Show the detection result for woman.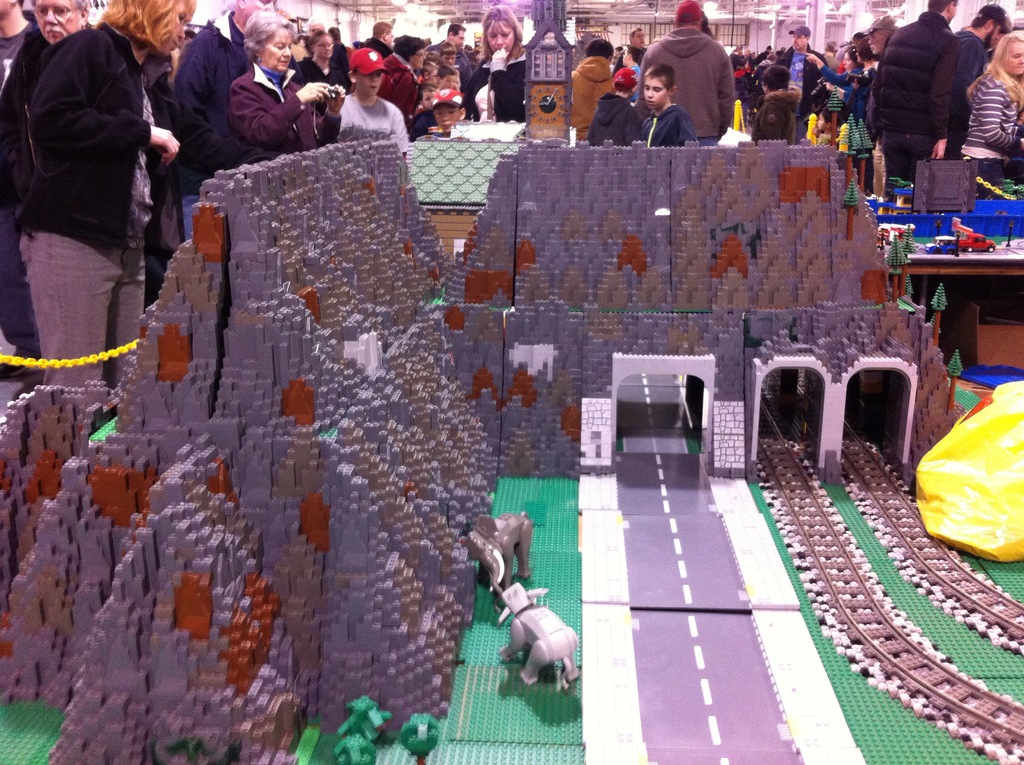
{"x1": 957, "y1": 30, "x2": 1023, "y2": 159}.
